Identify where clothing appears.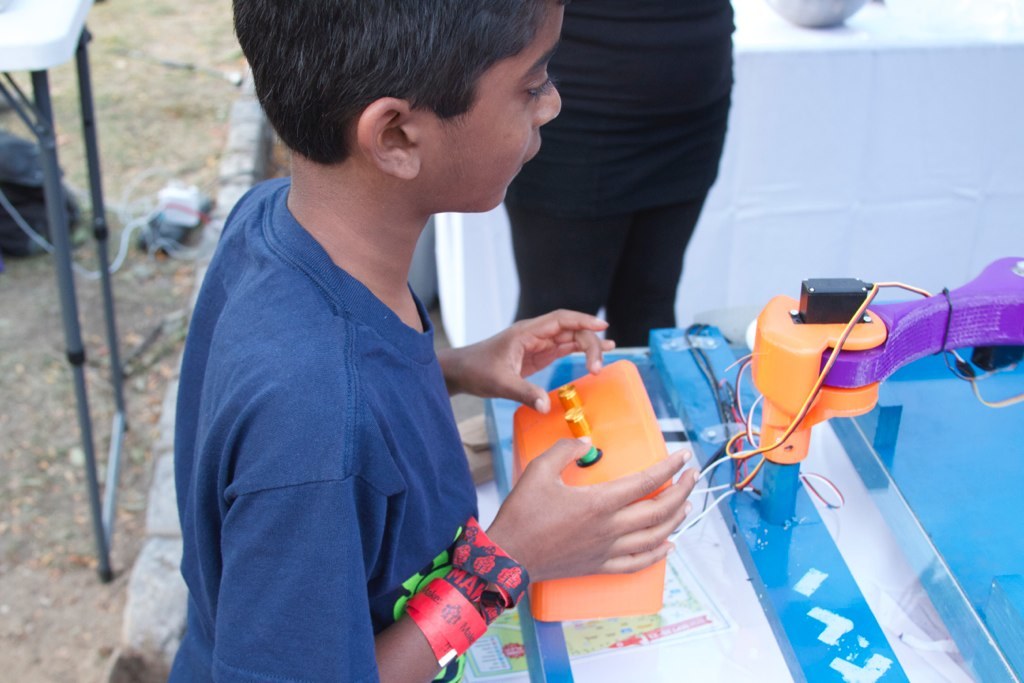
Appears at <region>170, 176, 479, 682</region>.
